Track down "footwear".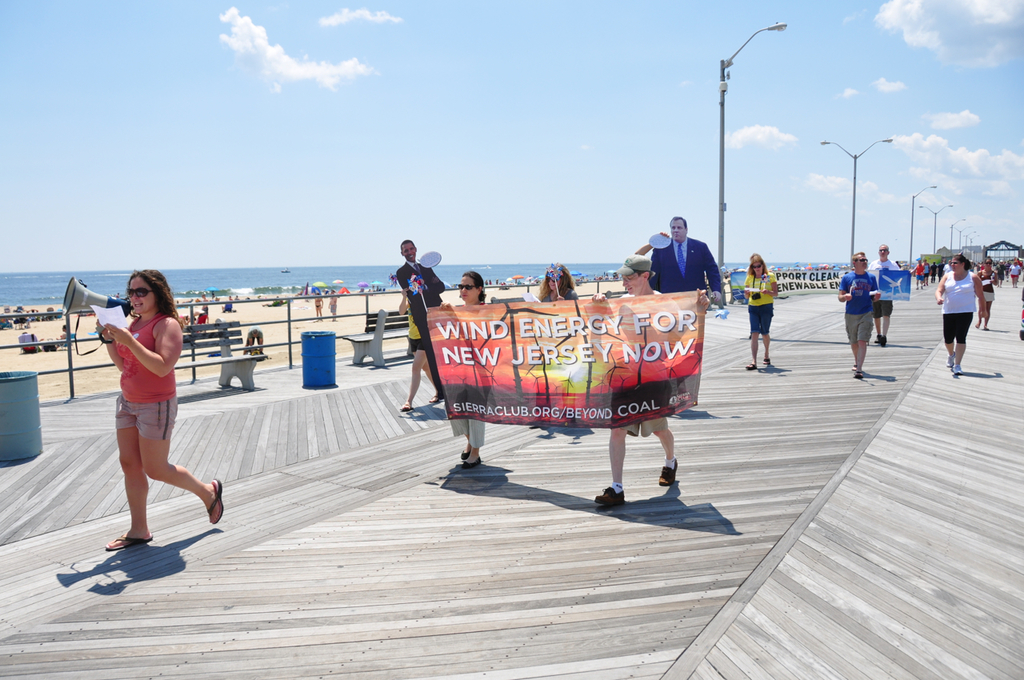
Tracked to [left=202, top=472, right=226, bottom=526].
